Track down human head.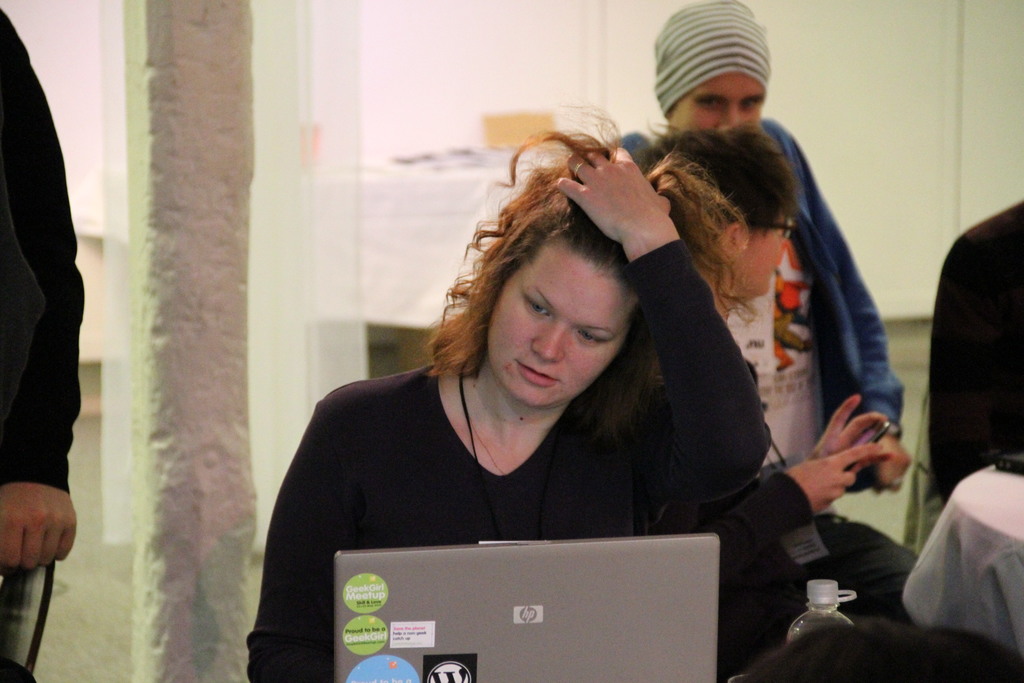
Tracked to <bbox>637, 126, 796, 298</bbox>.
